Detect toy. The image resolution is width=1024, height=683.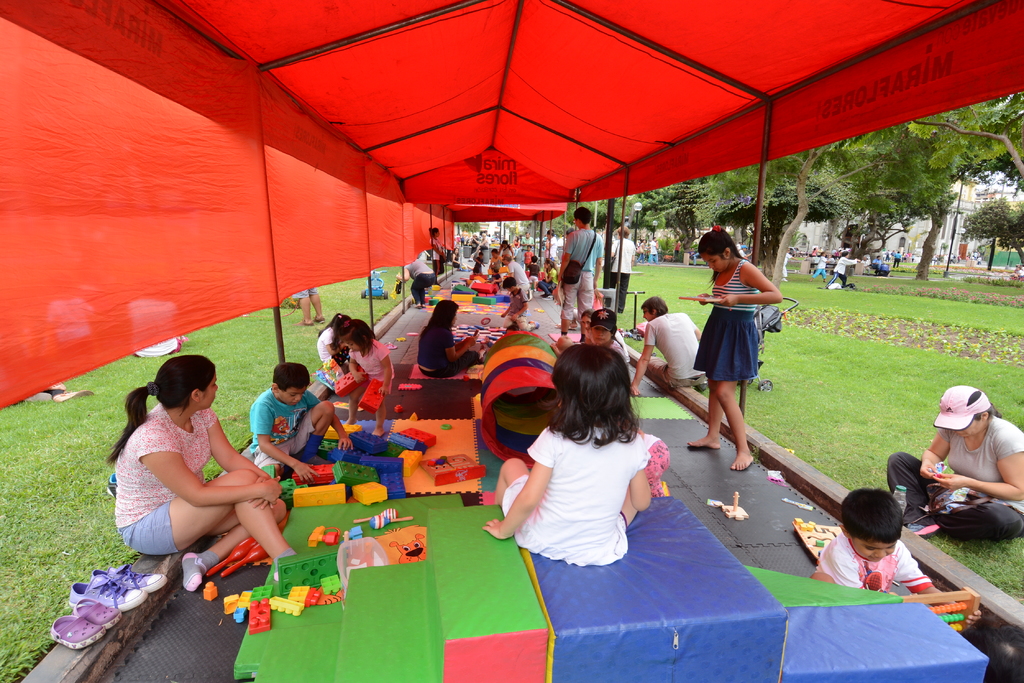
(199,540,255,577).
